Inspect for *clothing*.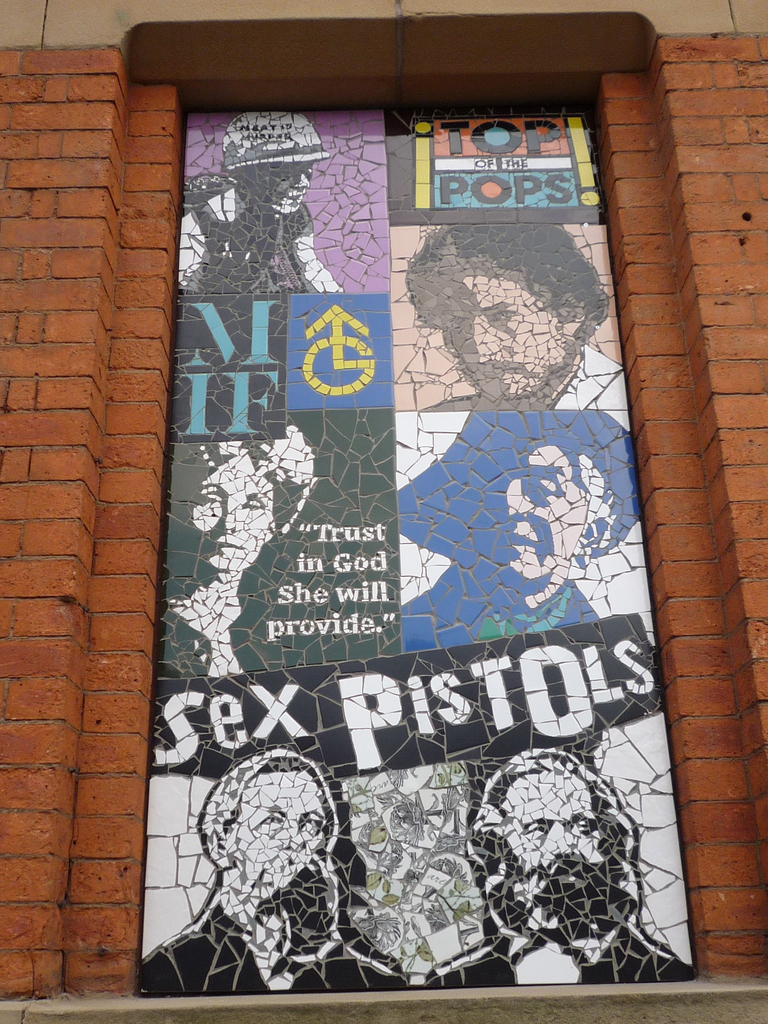
Inspection: [552, 353, 627, 426].
